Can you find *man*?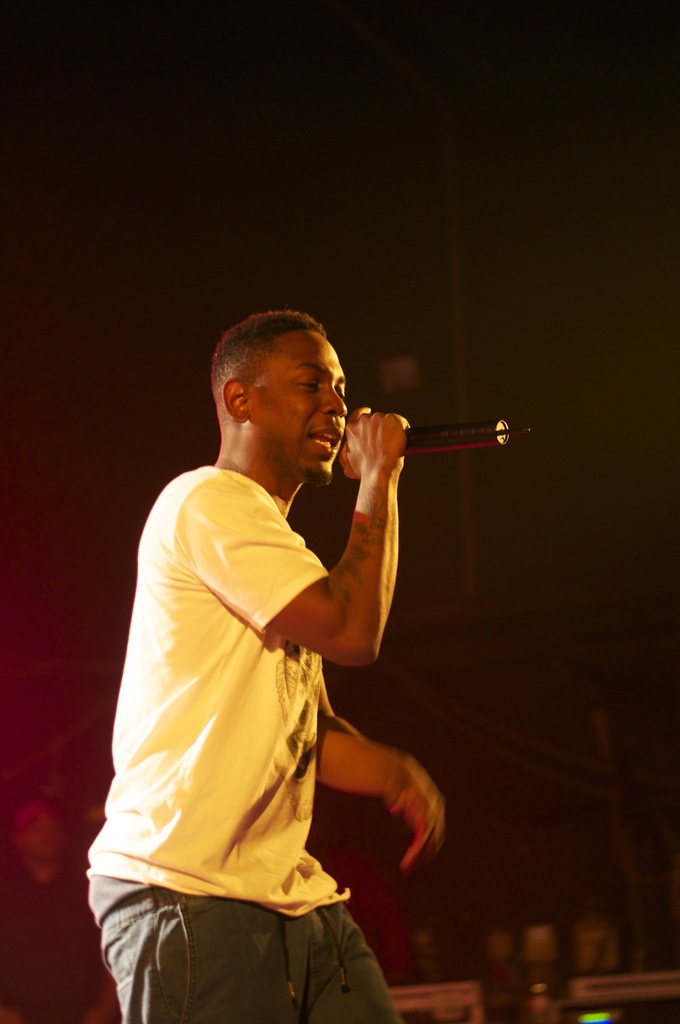
Yes, bounding box: l=0, t=803, r=108, b=1022.
